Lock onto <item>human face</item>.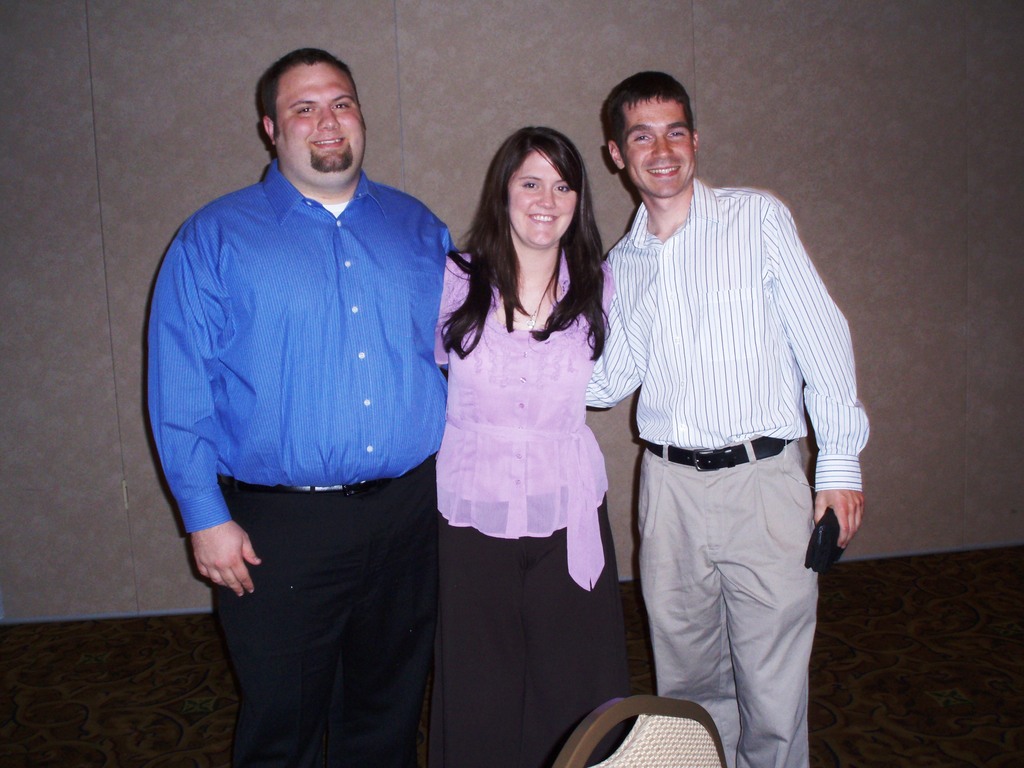
Locked: region(621, 95, 692, 196).
